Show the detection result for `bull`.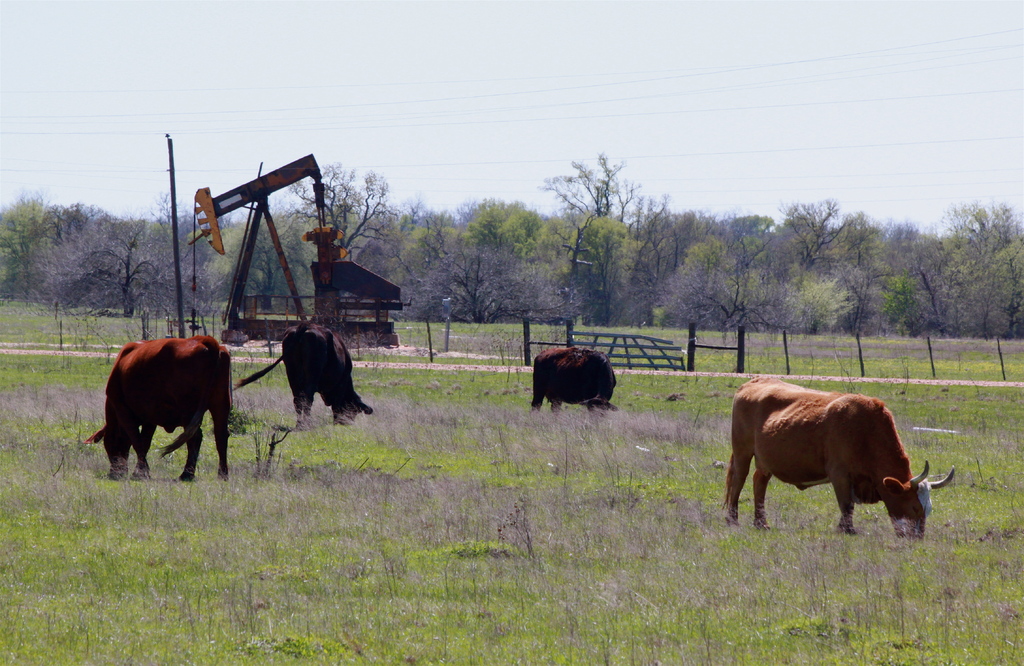
{"left": 527, "top": 341, "right": 621, "bottom": 418}.
